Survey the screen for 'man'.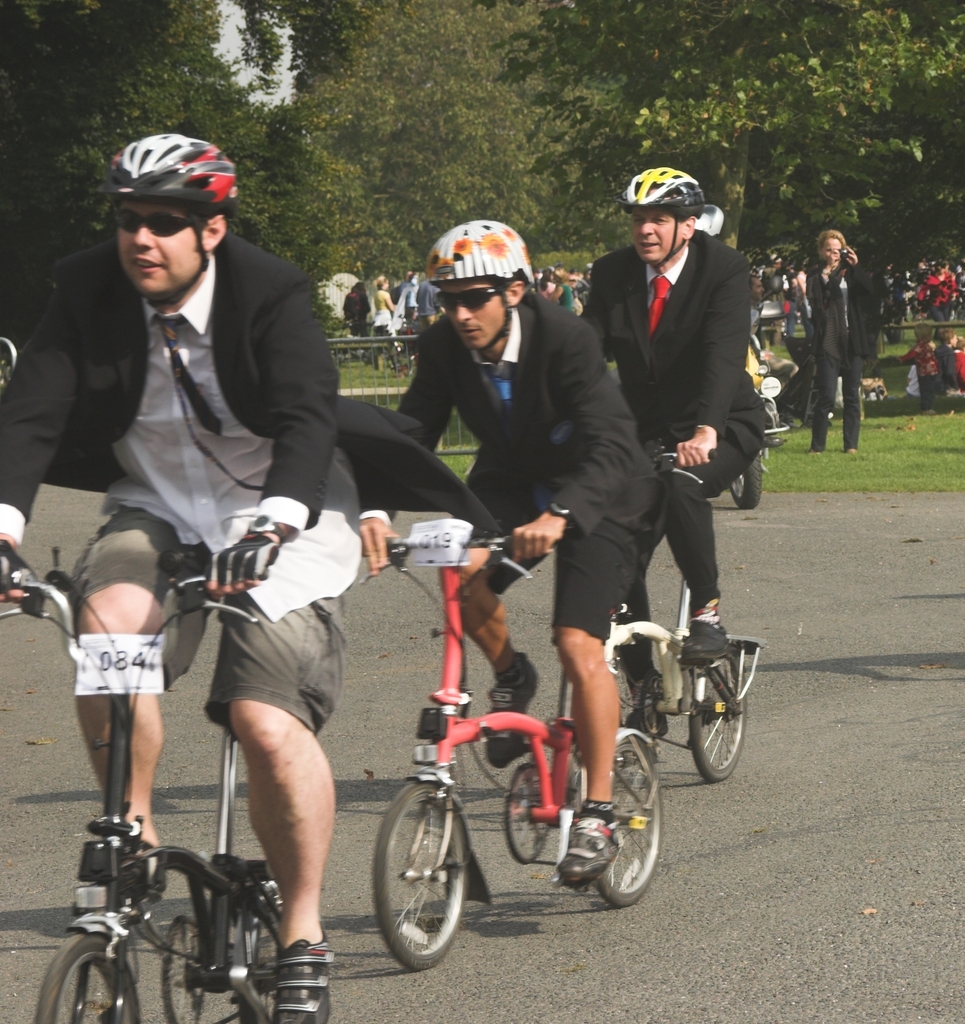
Survey found: l=575, t=166, r=773, b=743.
